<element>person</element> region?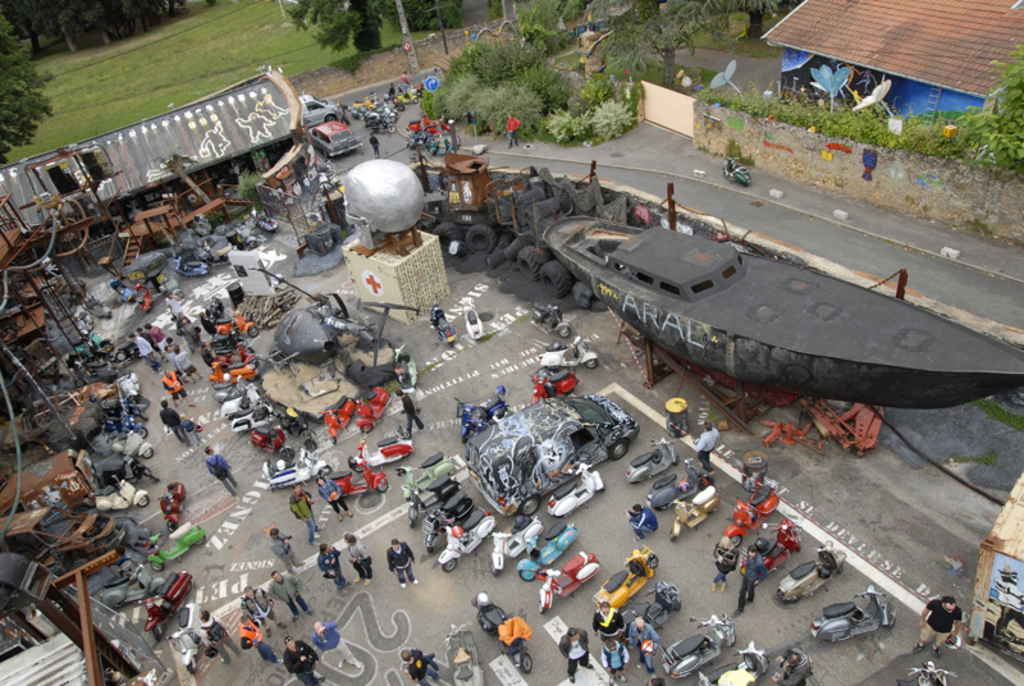
x1=728, y1=543, x2=773, y2=612
